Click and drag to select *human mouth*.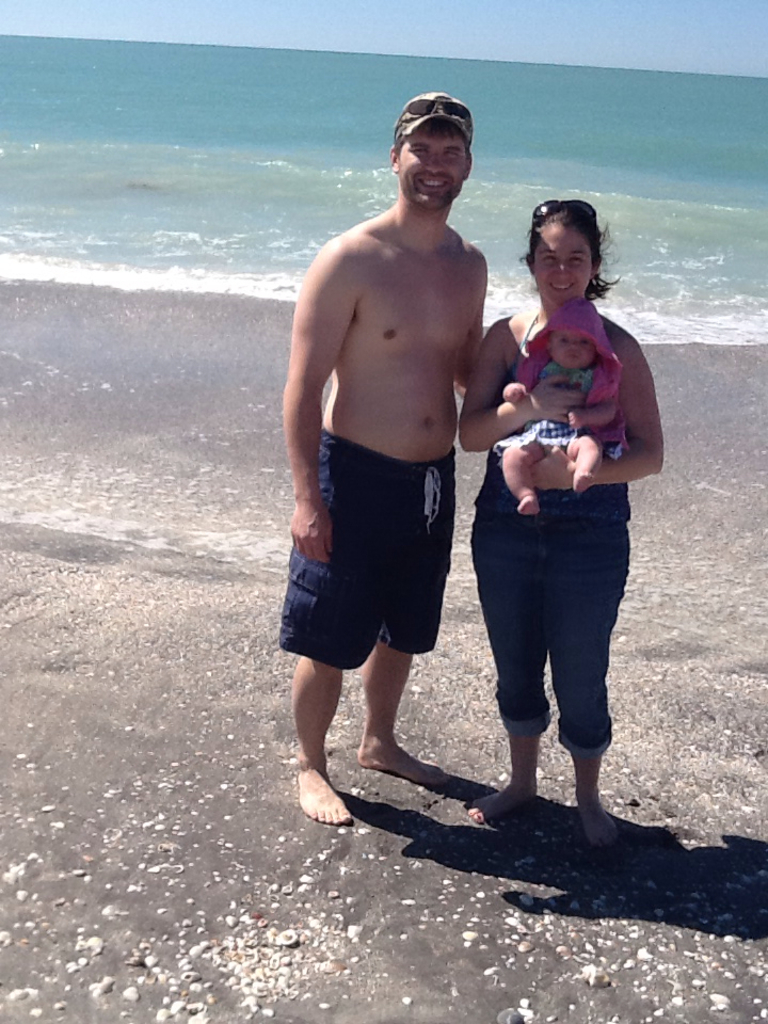
Selection: [left=414, top=170, right=451, bottom=191].
